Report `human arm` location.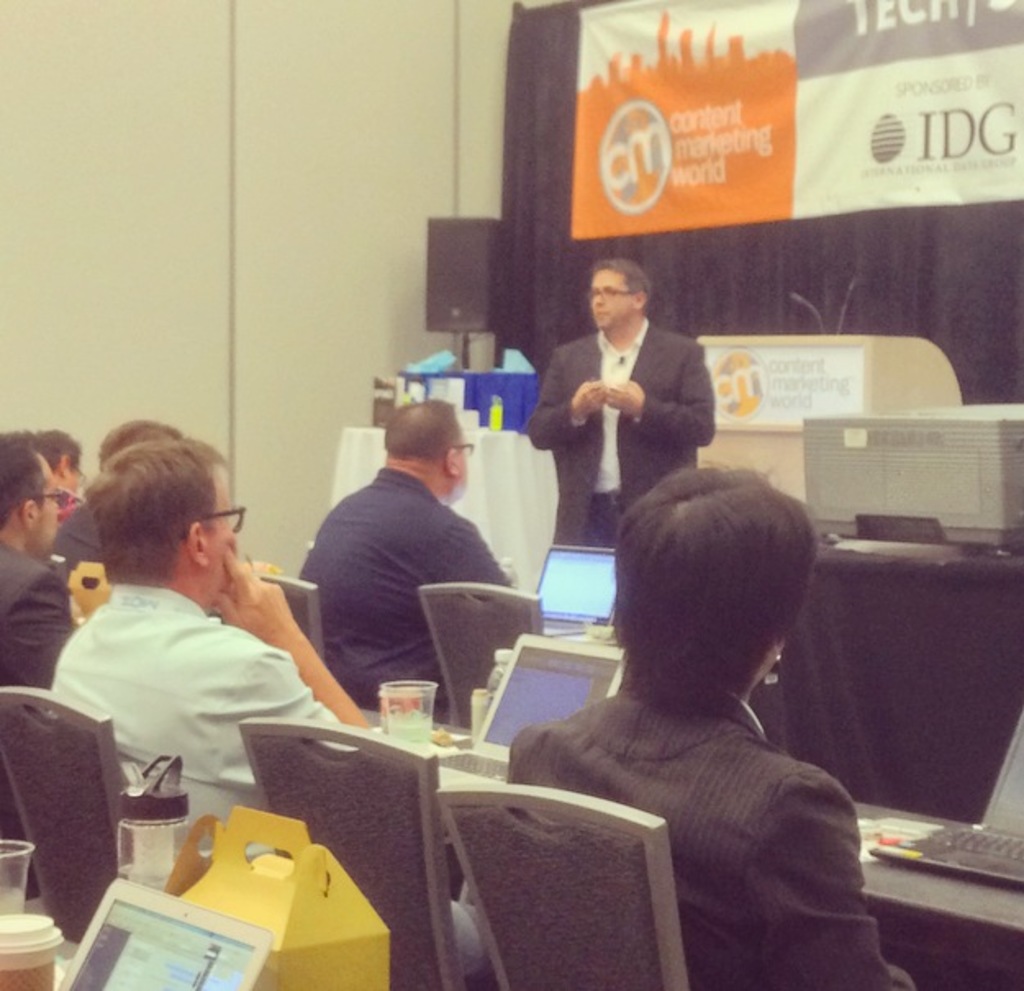
Report: 737 773 906 989.
